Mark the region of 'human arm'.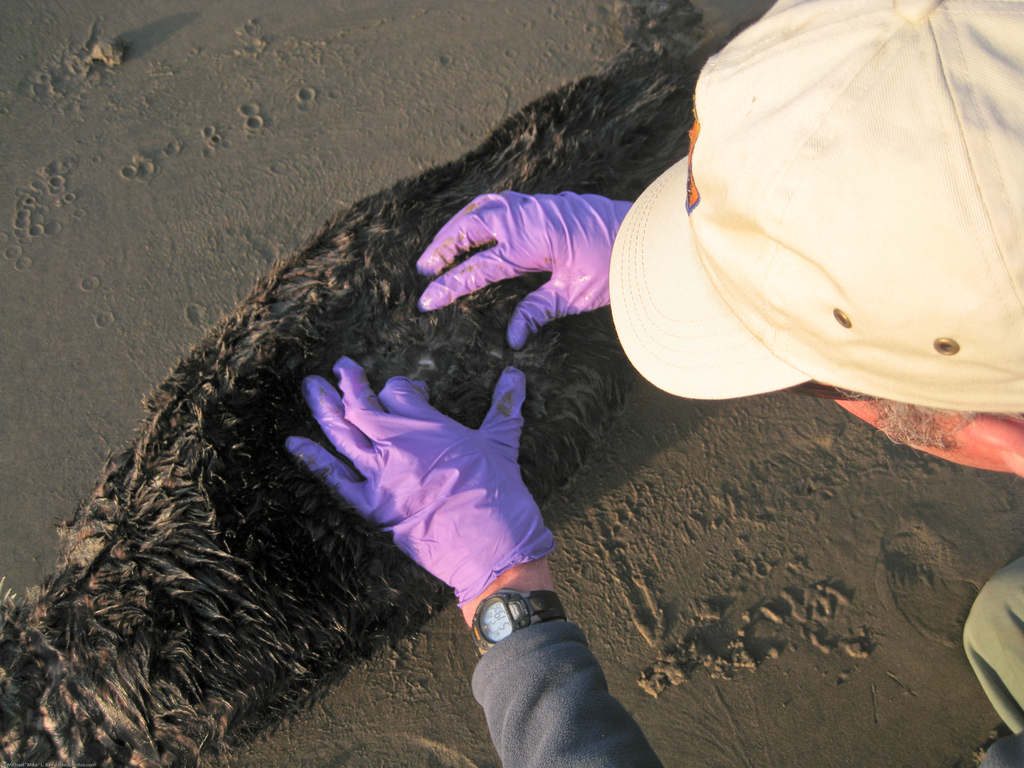
Region: rect(412, 175, 1023, 491).
